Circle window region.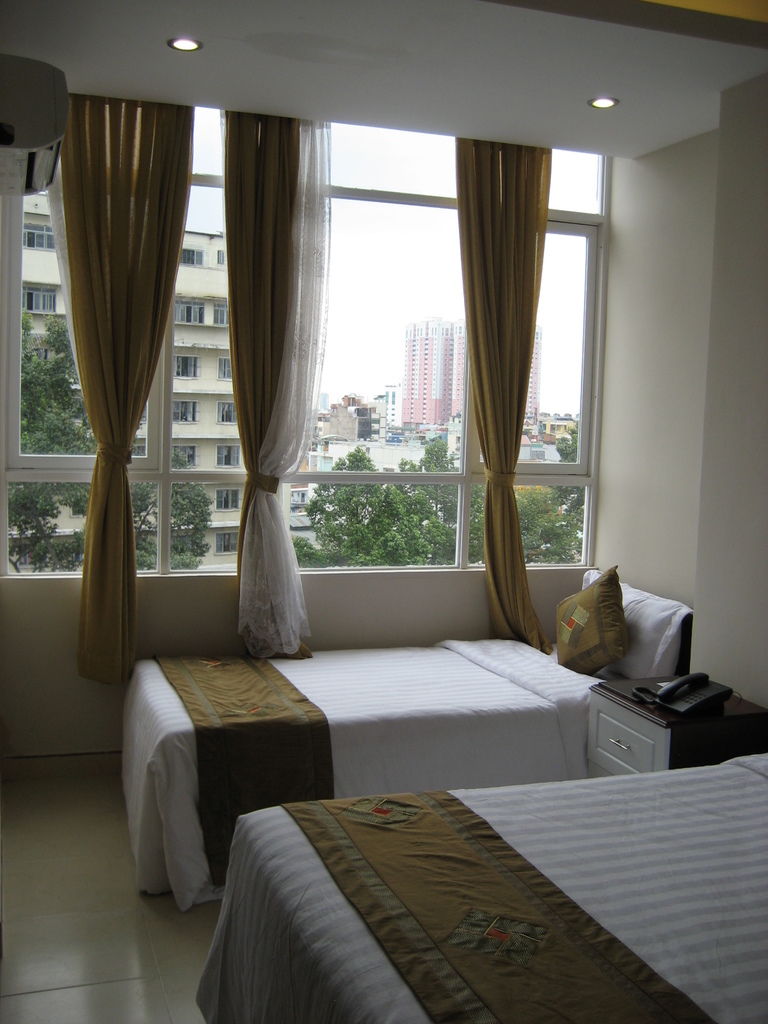
Region: x1=0, y1=82, x2=619, y2=575.
